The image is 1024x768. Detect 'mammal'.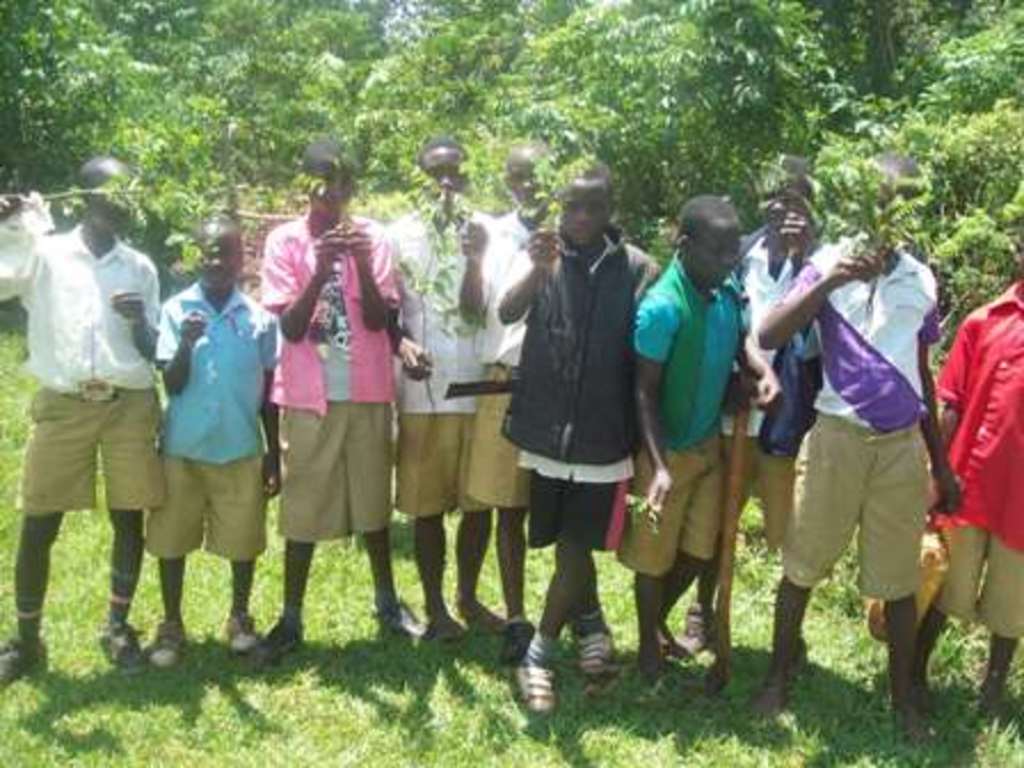
Detection: box(494, 151, 665, 711).
